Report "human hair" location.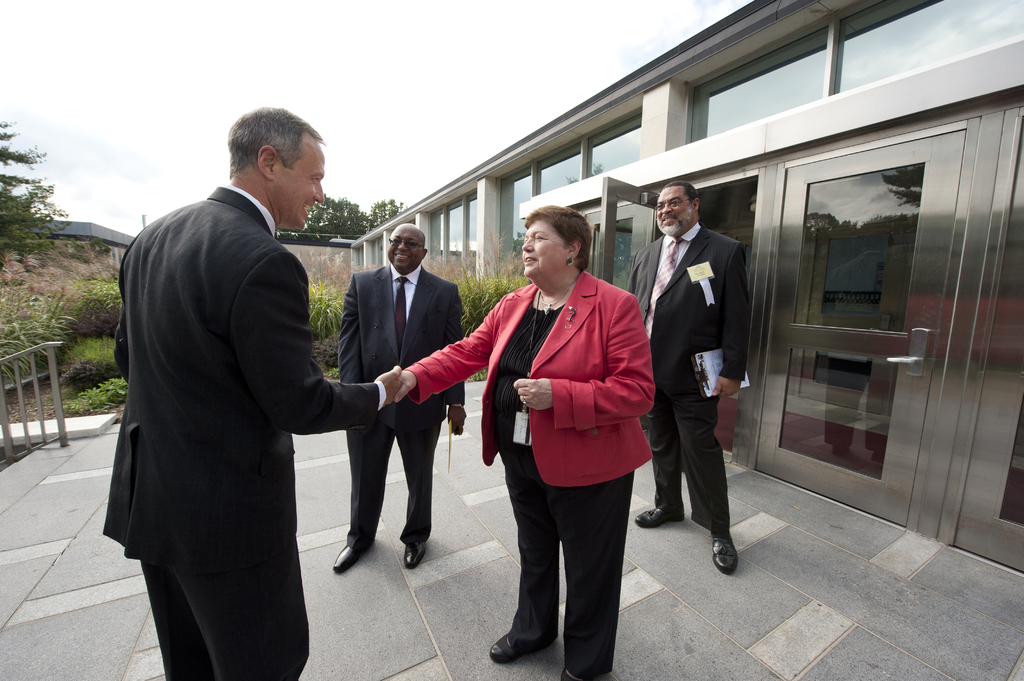
Report: pyautogui.locateOnScreen(214, 111, 322, 186).
